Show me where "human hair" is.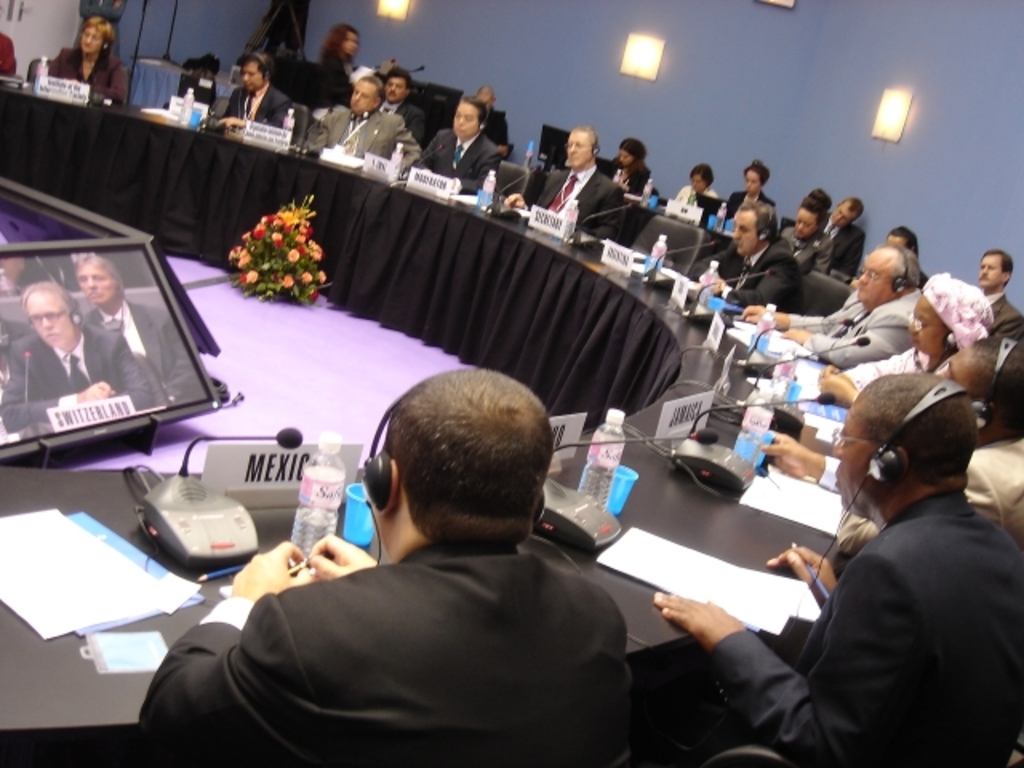
"human hair" is at bbox=[944, 330, 960, 352].
